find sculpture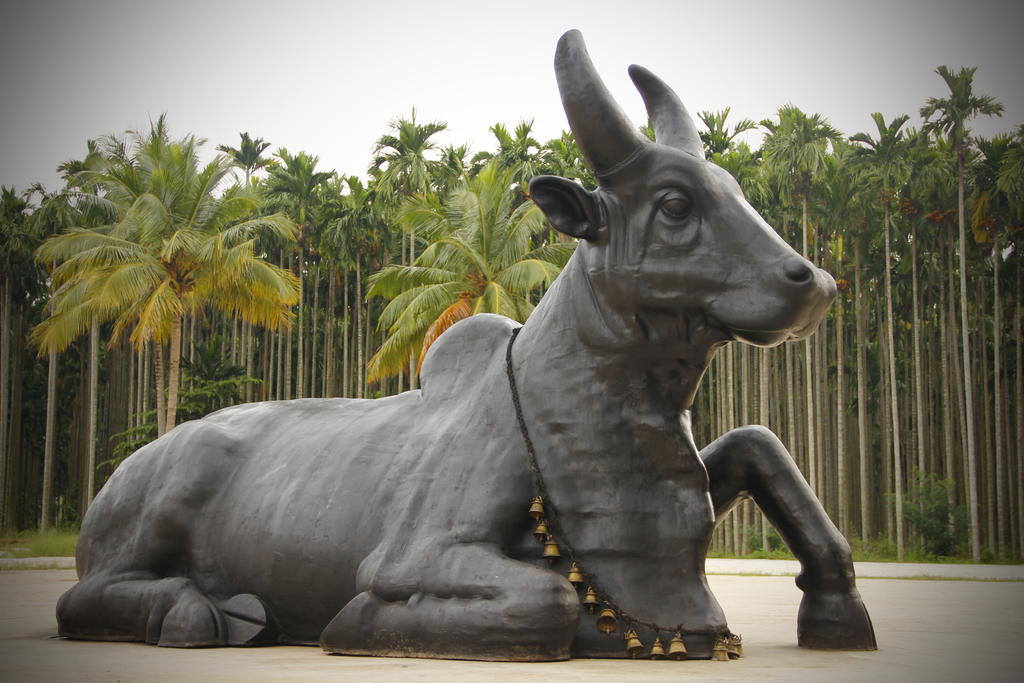
box=[51, 28, 883, 671]
